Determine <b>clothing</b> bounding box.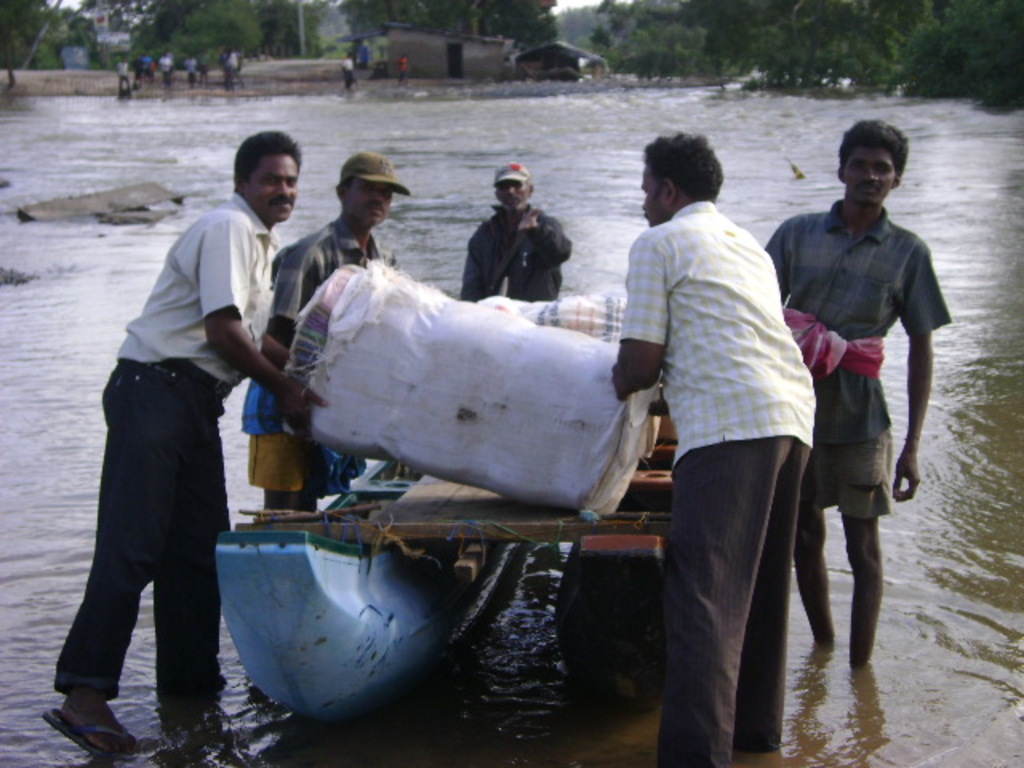
Determined: select_region(184, 61, 192, 83).
